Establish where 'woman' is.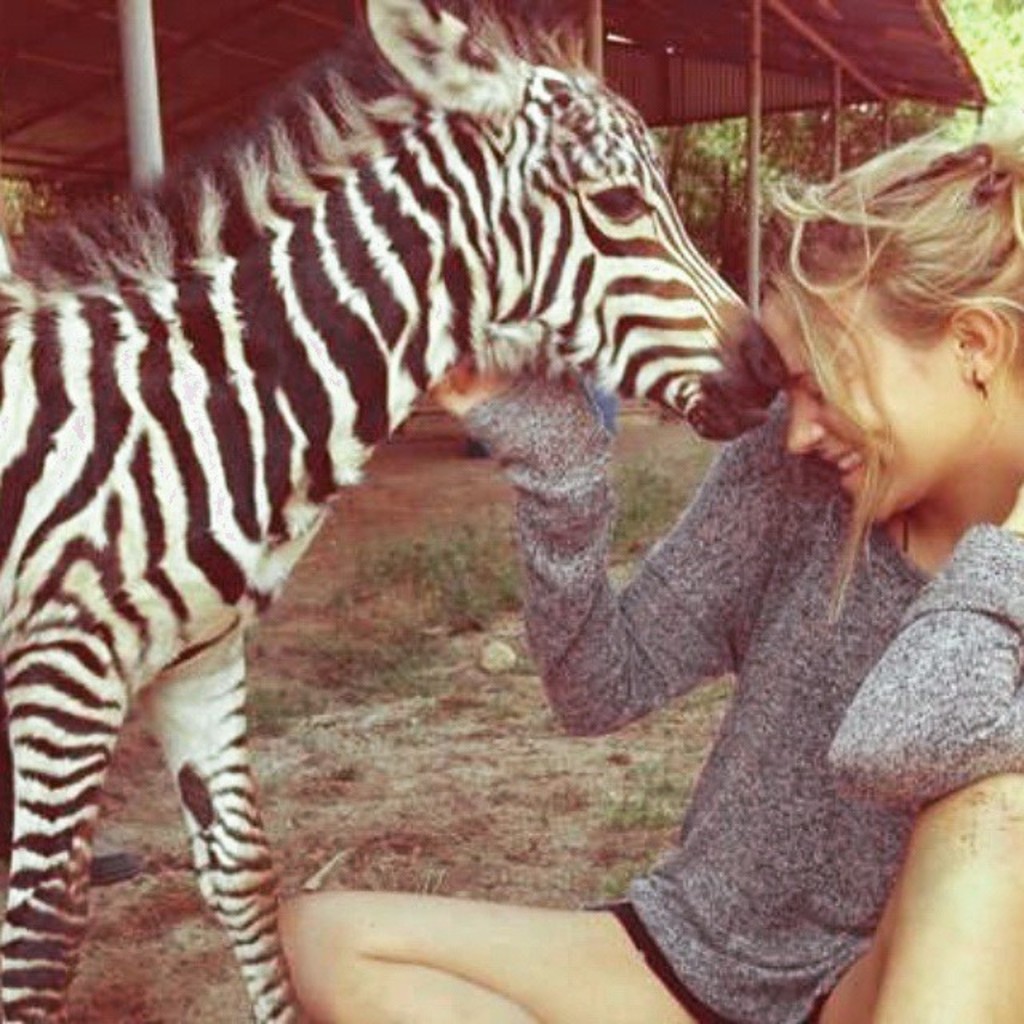
Established at [269, 93, 1022, 1022].
